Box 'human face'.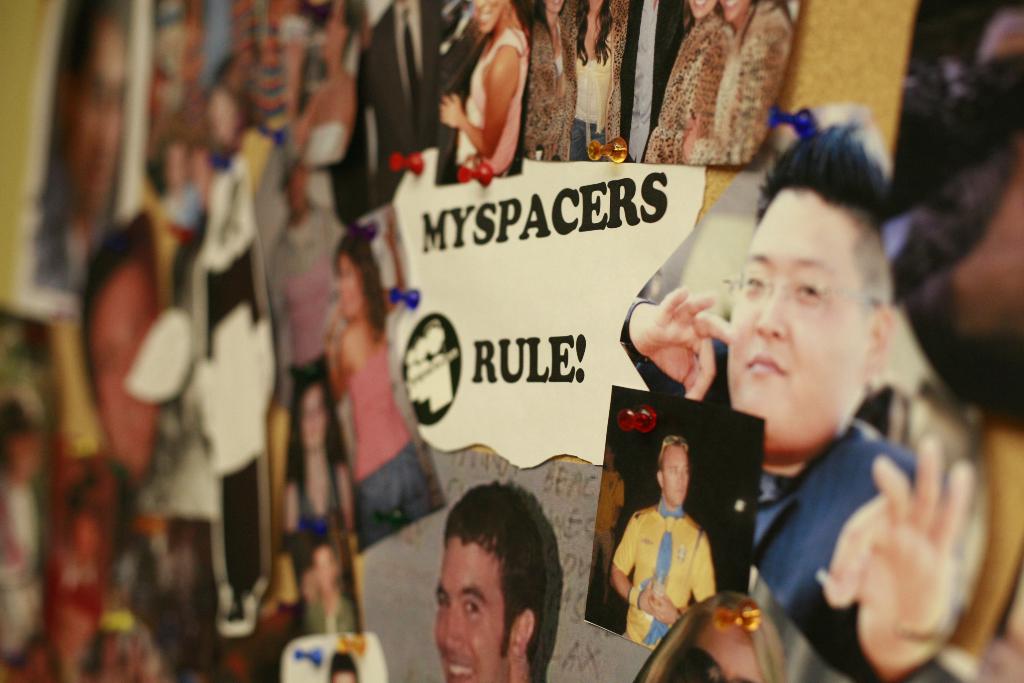
Rect(661, 447, 689, 505).
